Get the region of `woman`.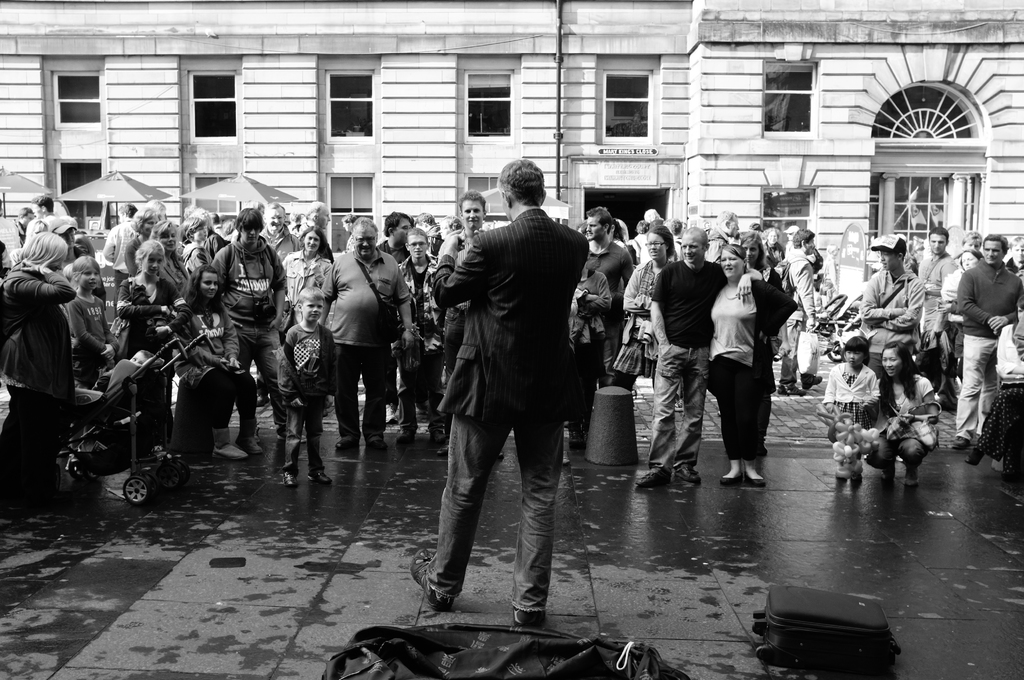
{"left": 0, "top": 229, "right": 77, "bottom": 513}.
